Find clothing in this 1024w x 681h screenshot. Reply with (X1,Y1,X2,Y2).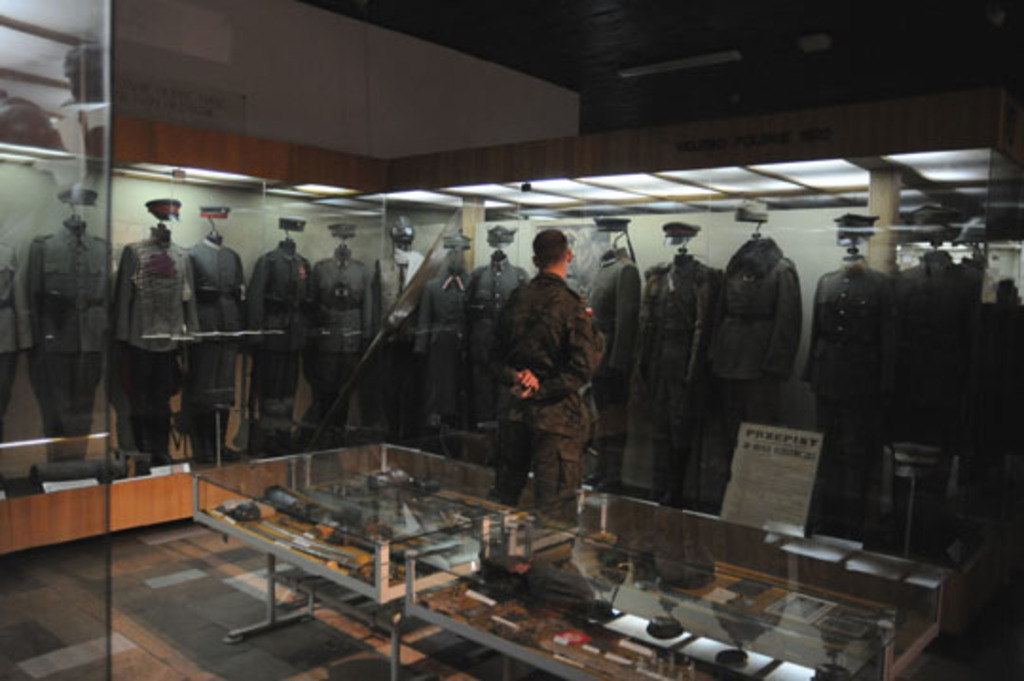
(732,233,806,442).
